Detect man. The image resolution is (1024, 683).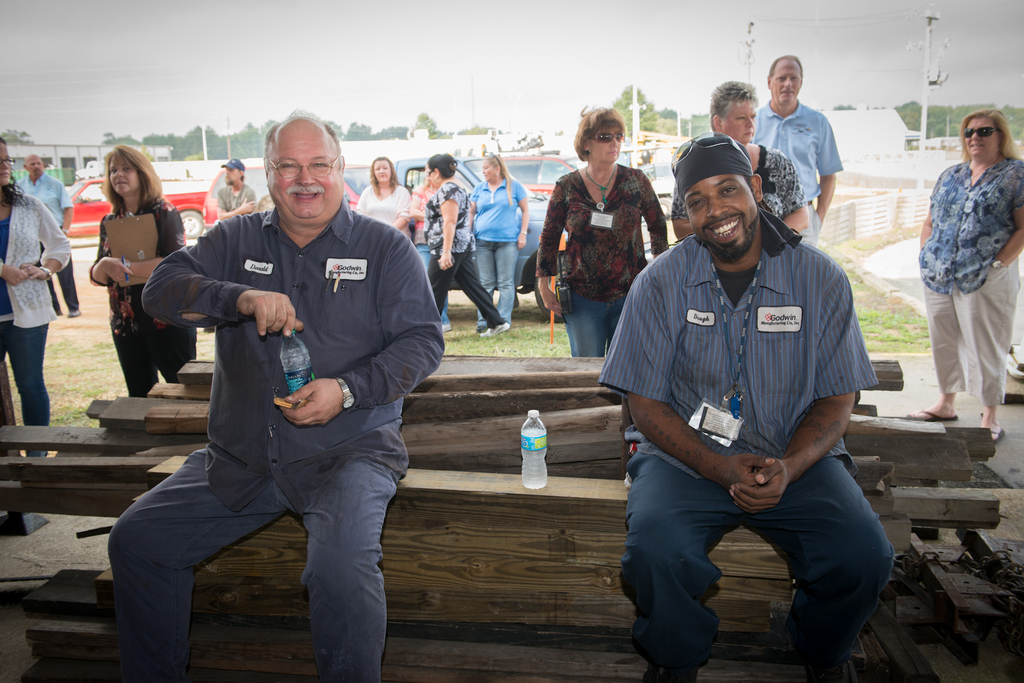
pyautogui.locateOnScreen(750, 54, 845, 249).
